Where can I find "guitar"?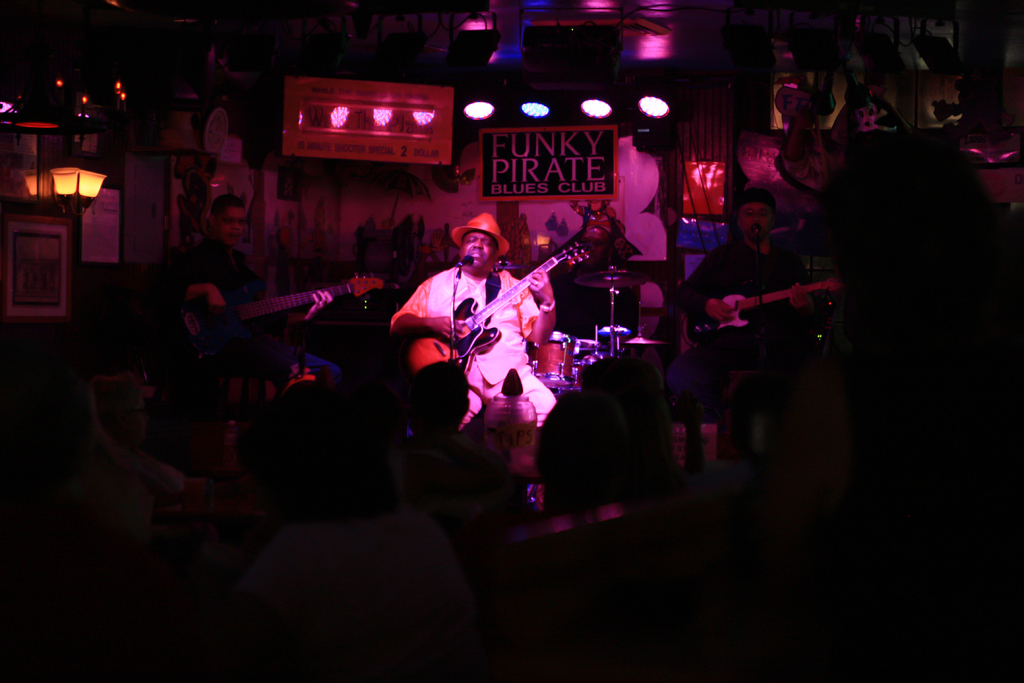
You can find it at 679, 278, 842, 335.
